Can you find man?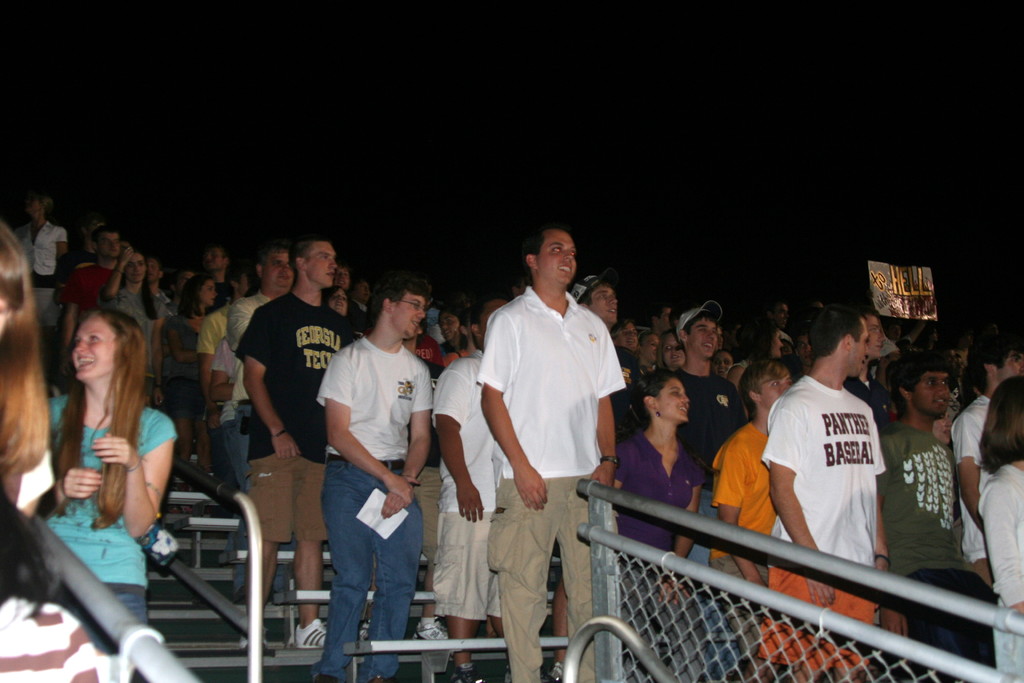
Yes, bounding box: (58, 225, 126, 374).
